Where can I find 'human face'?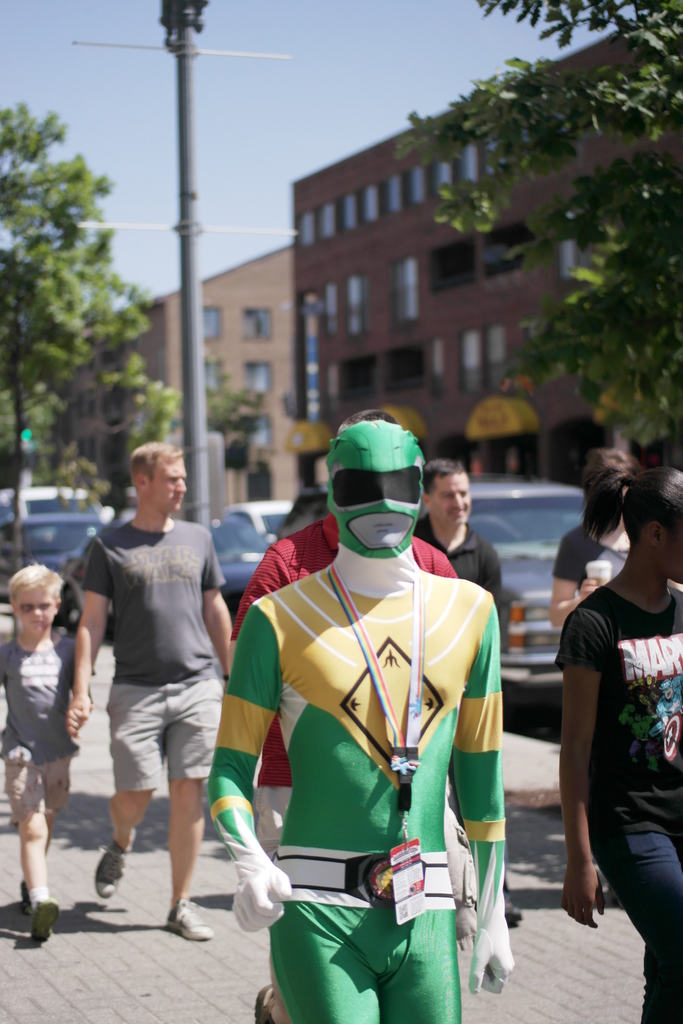
You can find it at [334,449,425,554].
